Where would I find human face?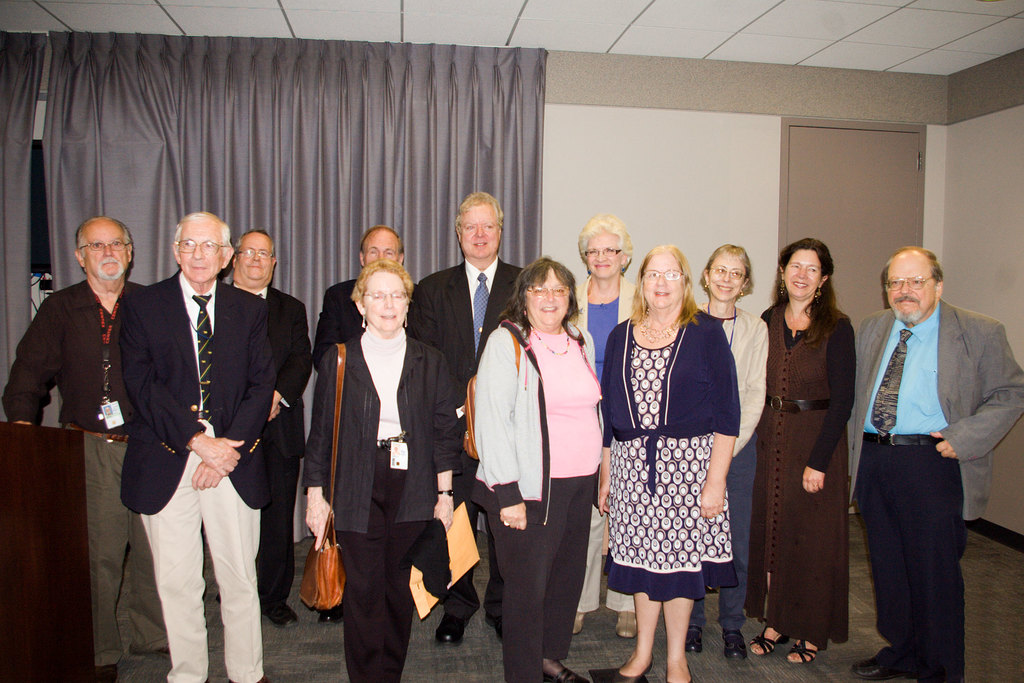
At 783/247/822/297.
